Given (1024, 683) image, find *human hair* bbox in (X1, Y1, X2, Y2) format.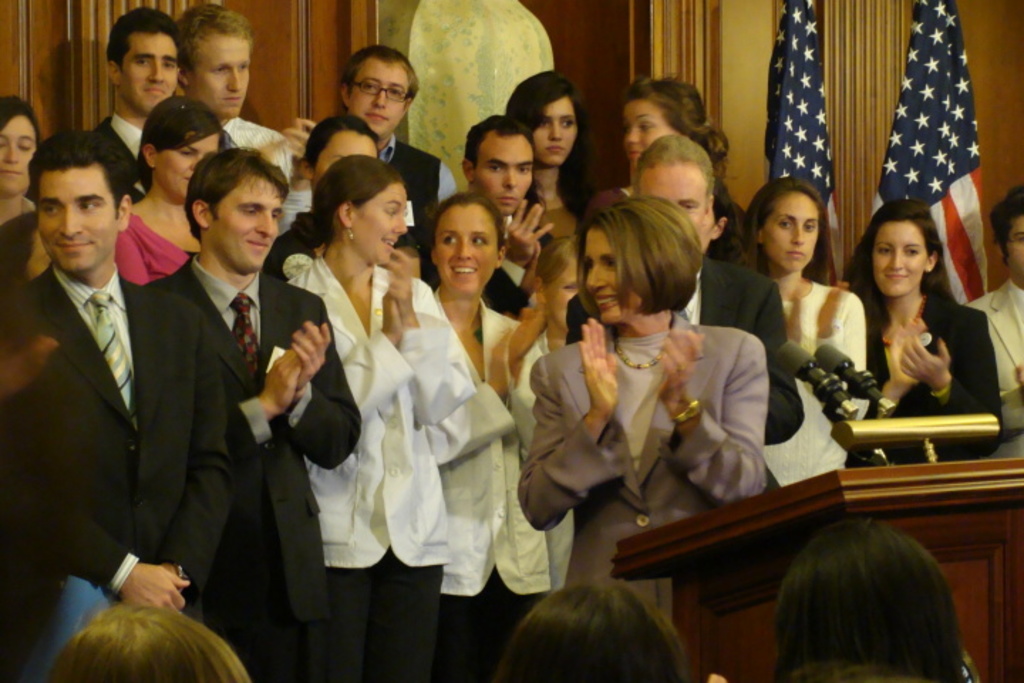
(732, 175, 839, 287).
